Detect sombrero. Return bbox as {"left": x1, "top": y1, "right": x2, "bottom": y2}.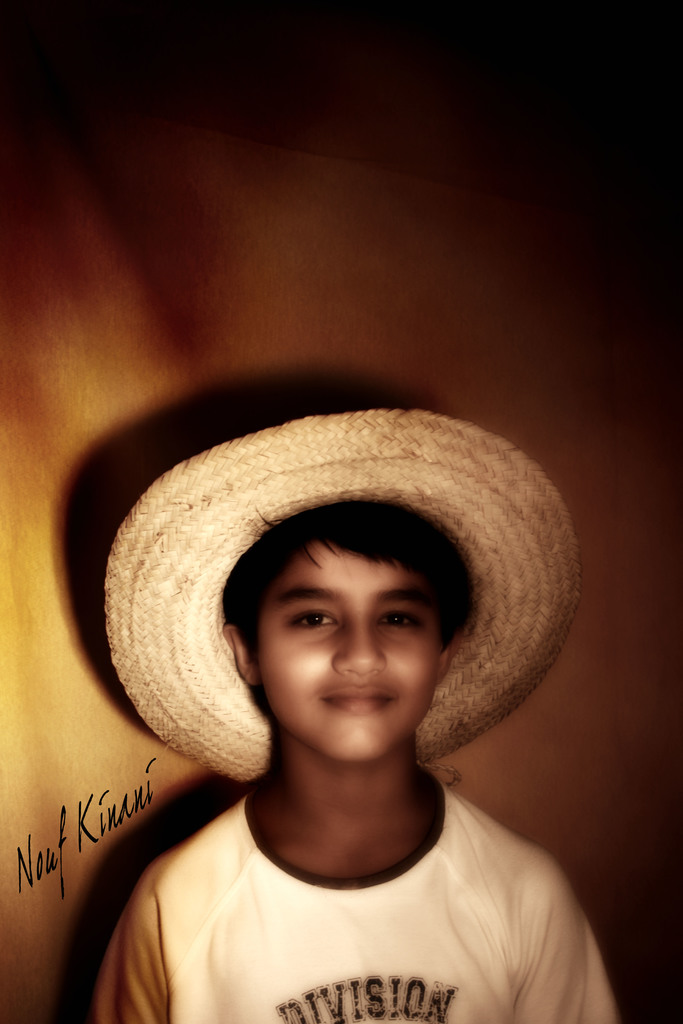
{"left": 74, "top": 389, "right": 582, "bottom": 778}.
